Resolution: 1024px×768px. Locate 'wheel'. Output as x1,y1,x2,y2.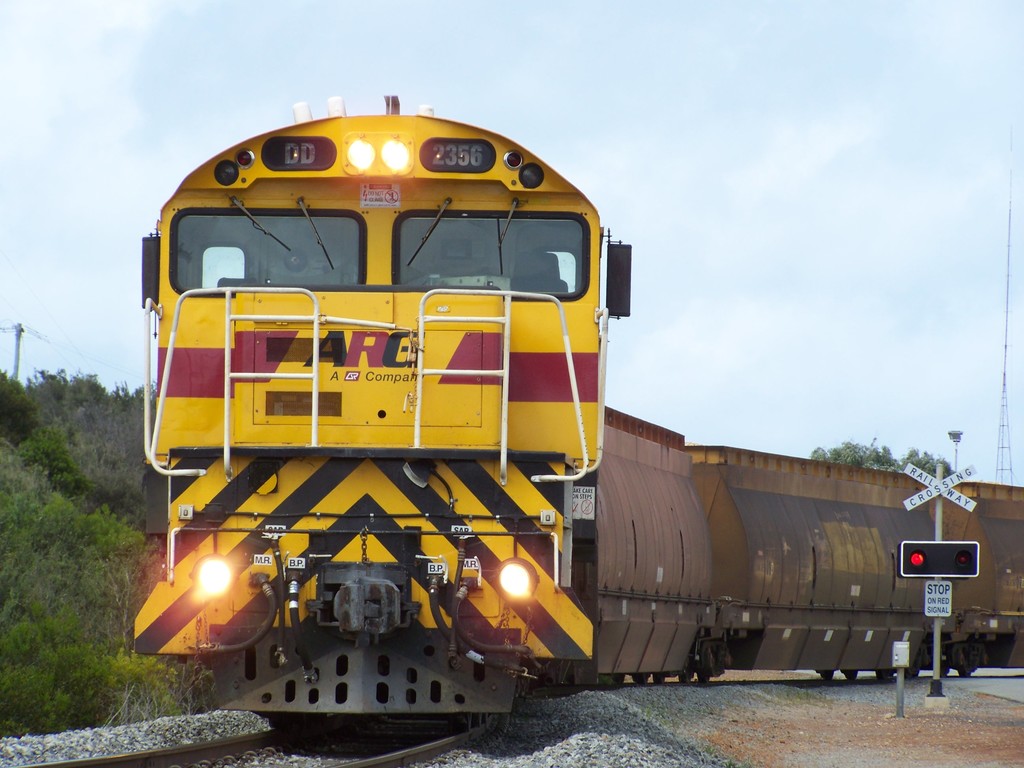
698,669,715,688.
